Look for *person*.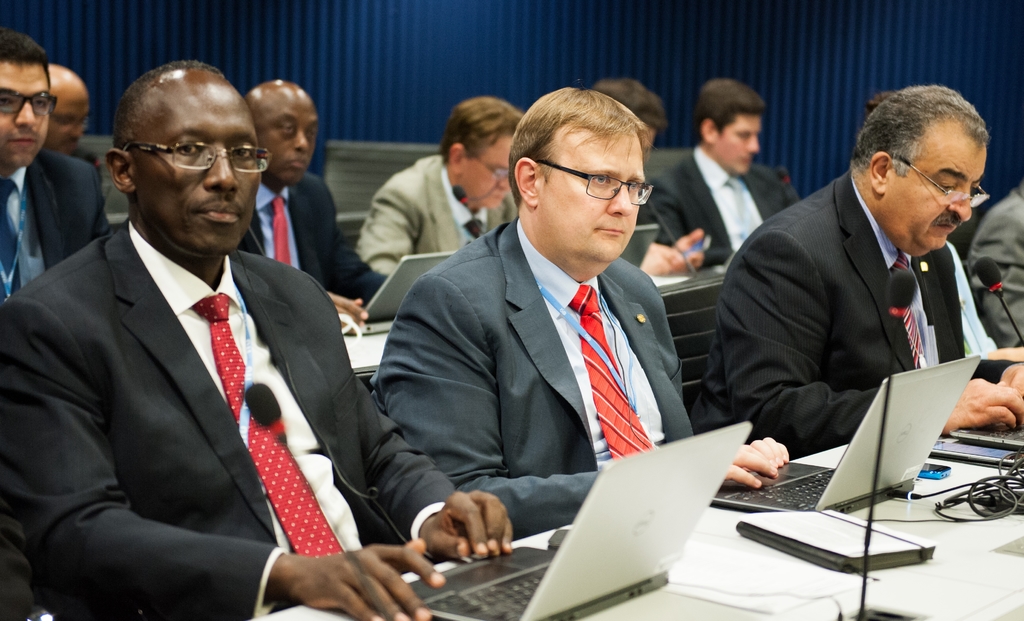
Found: {"left": 641, "top": 83, "right": 824, "bottom": 277}.
